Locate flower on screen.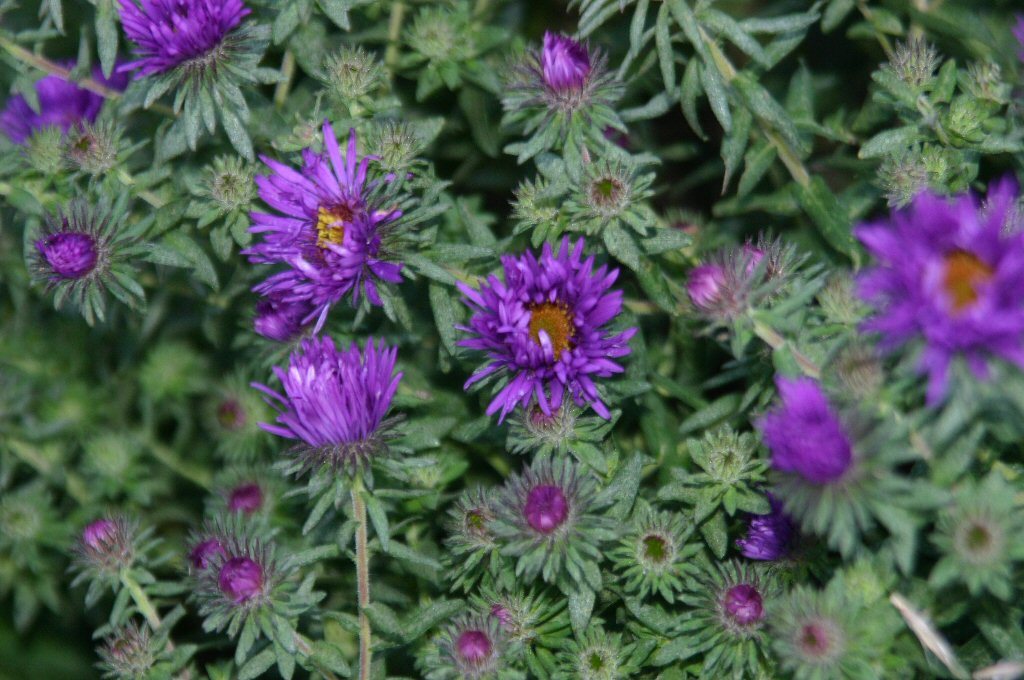
On screen at (115, 0, 253, 83).
